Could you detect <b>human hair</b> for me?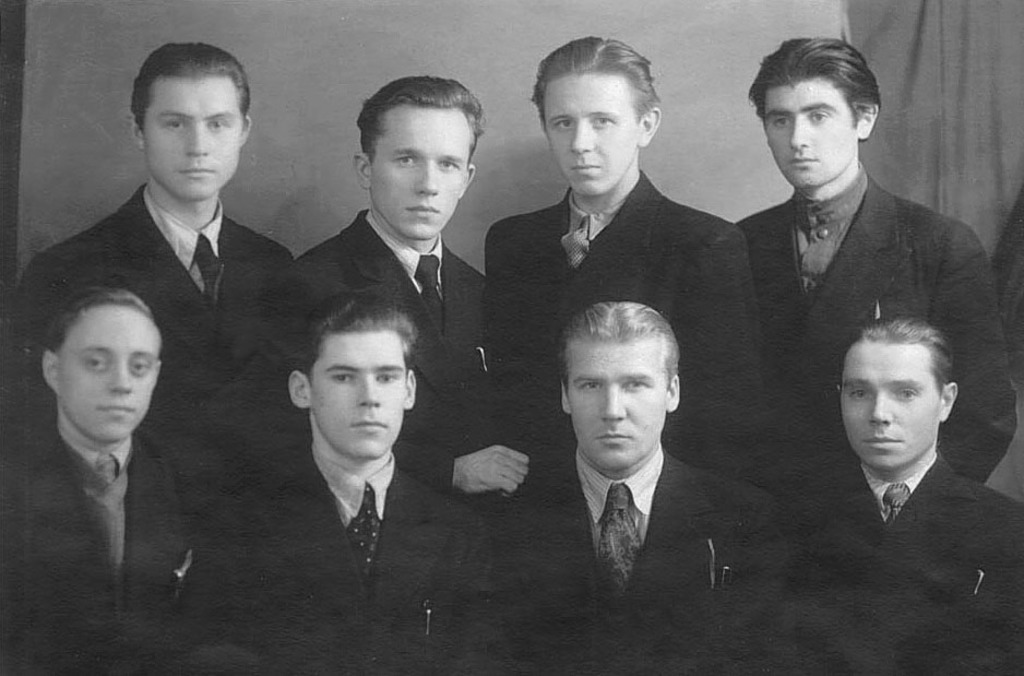
Detection result: select_region(45, 286, 160, 358).
